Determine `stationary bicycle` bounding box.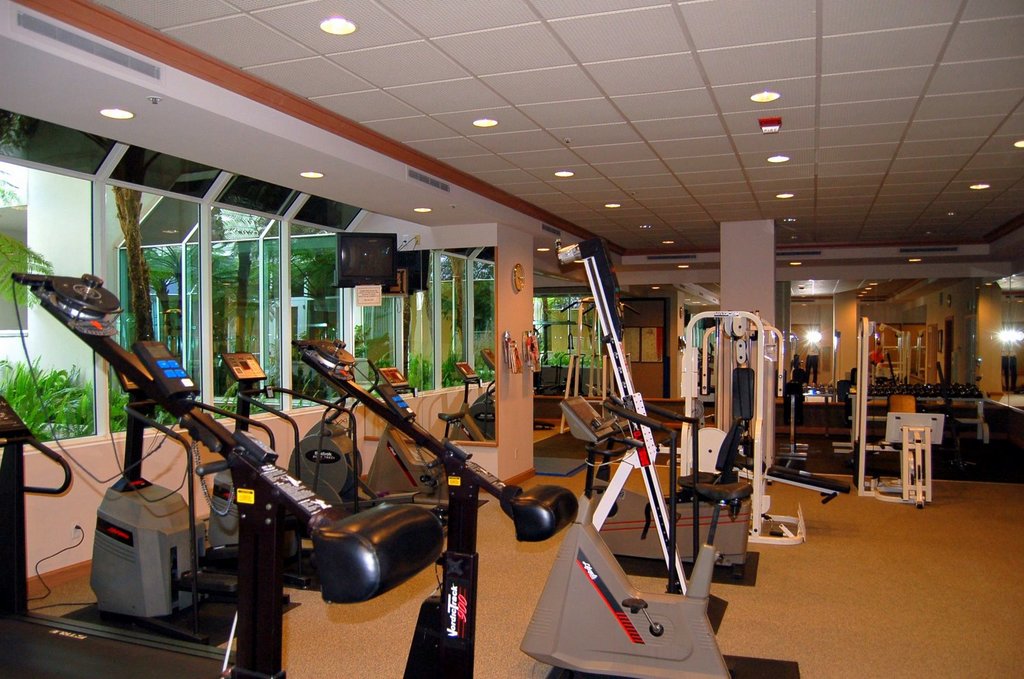
Determined: 518/392/754/678.
